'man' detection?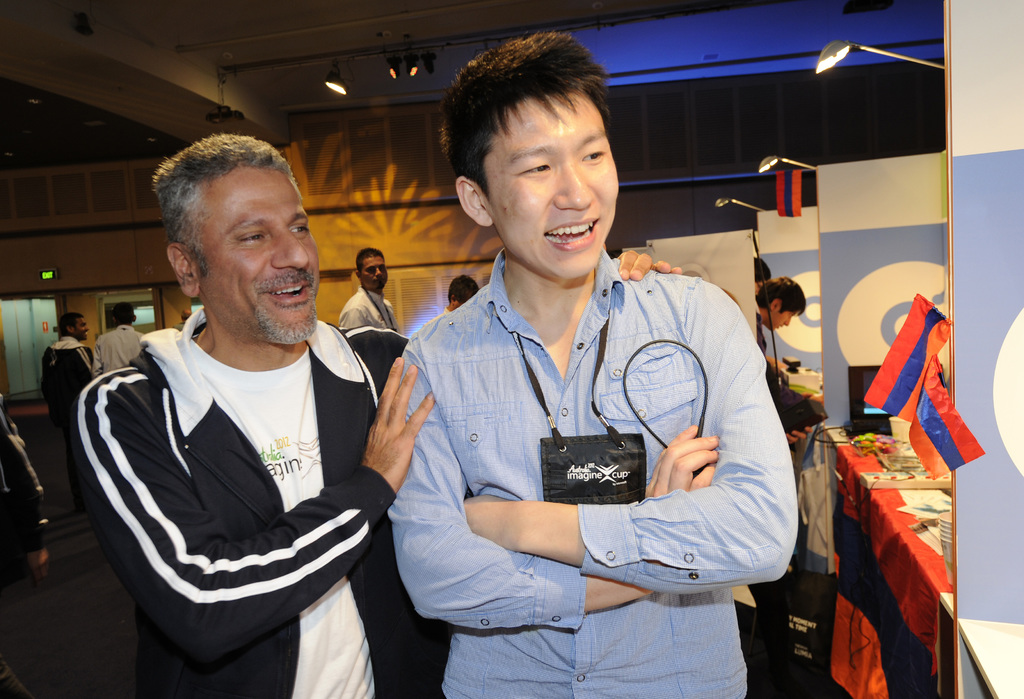
box(753, 278, 805, 374)
